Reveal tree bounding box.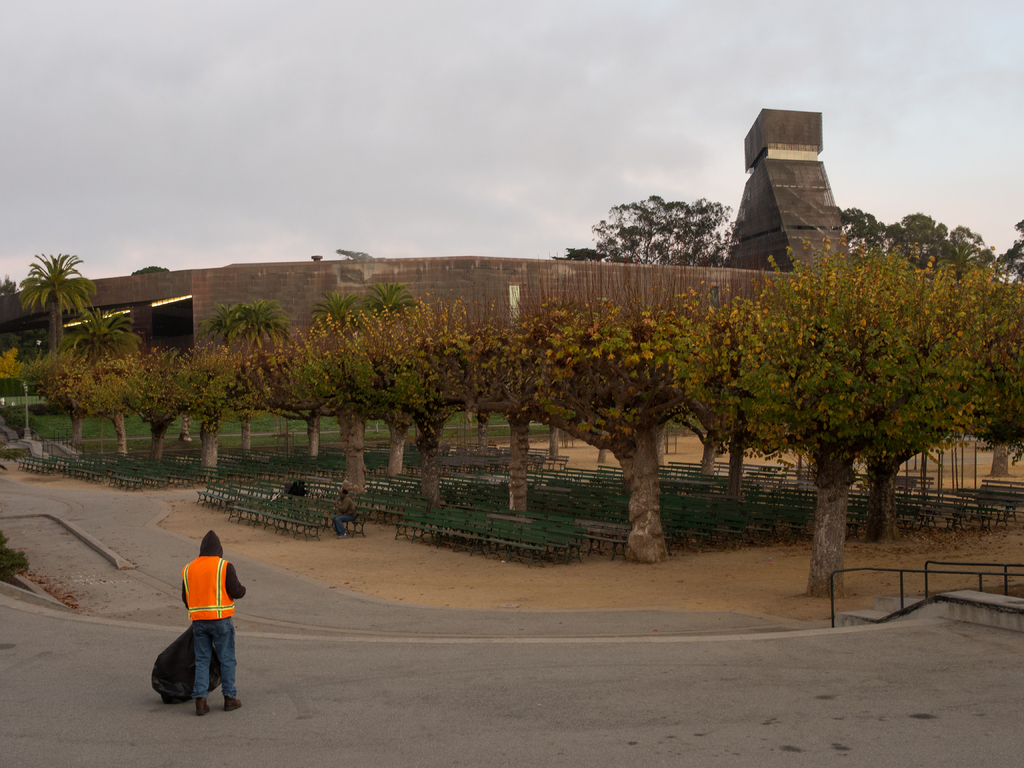
Revealed: (18,250,100,385).
